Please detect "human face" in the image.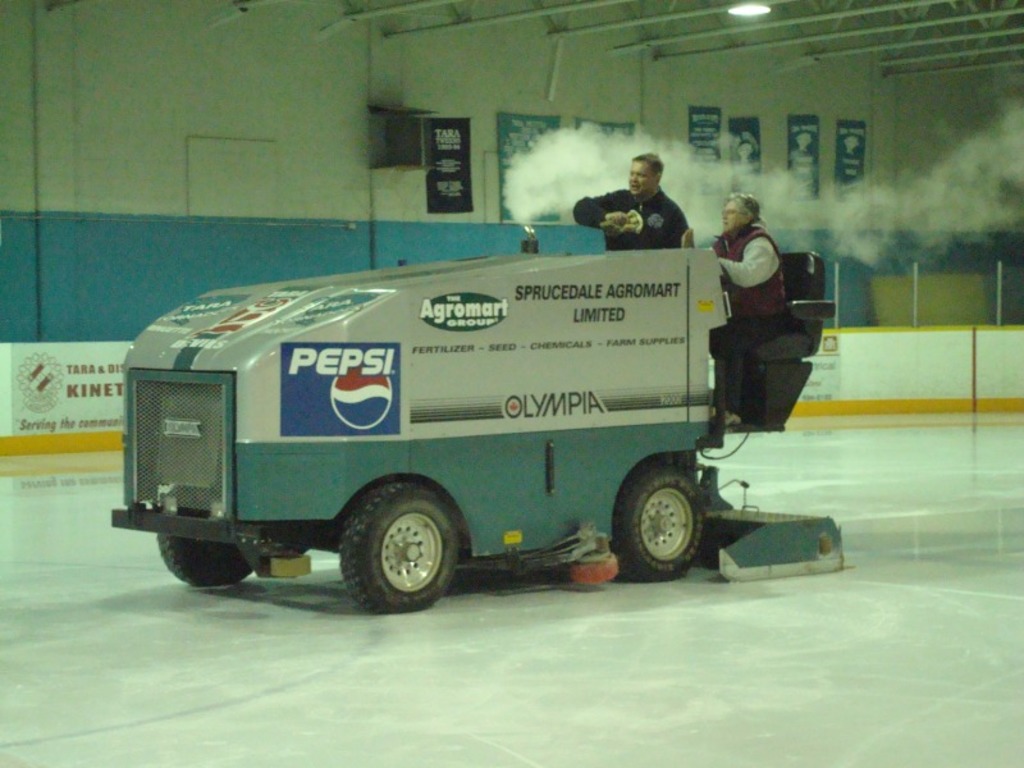
{"x1": 626, "y1": 157, "x2": 657, "y2": 196}.
